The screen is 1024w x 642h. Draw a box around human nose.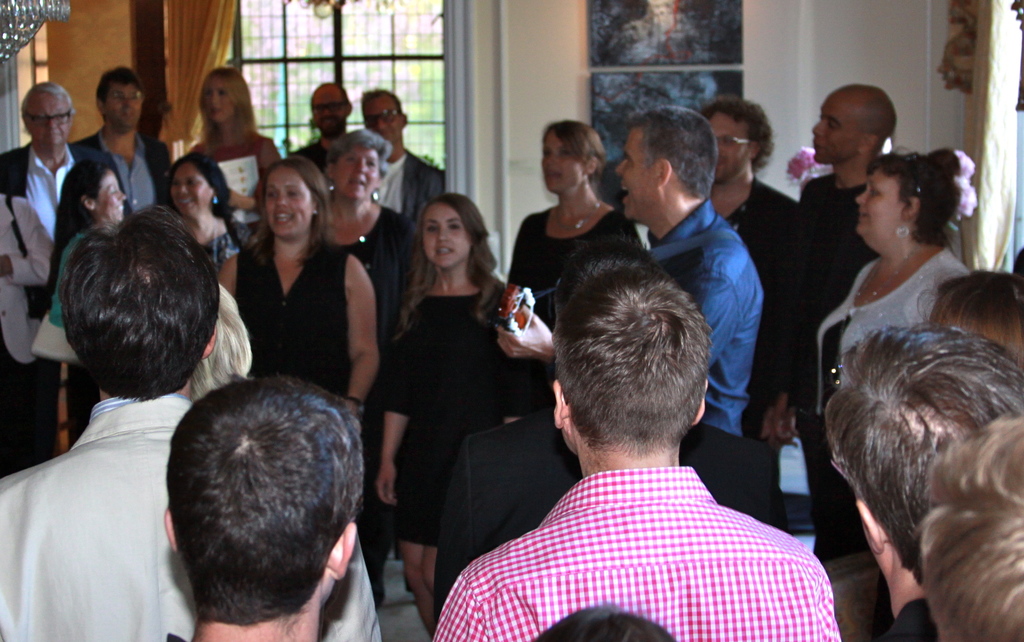
(x1=610, y1=163, x2=626, y2=177).
